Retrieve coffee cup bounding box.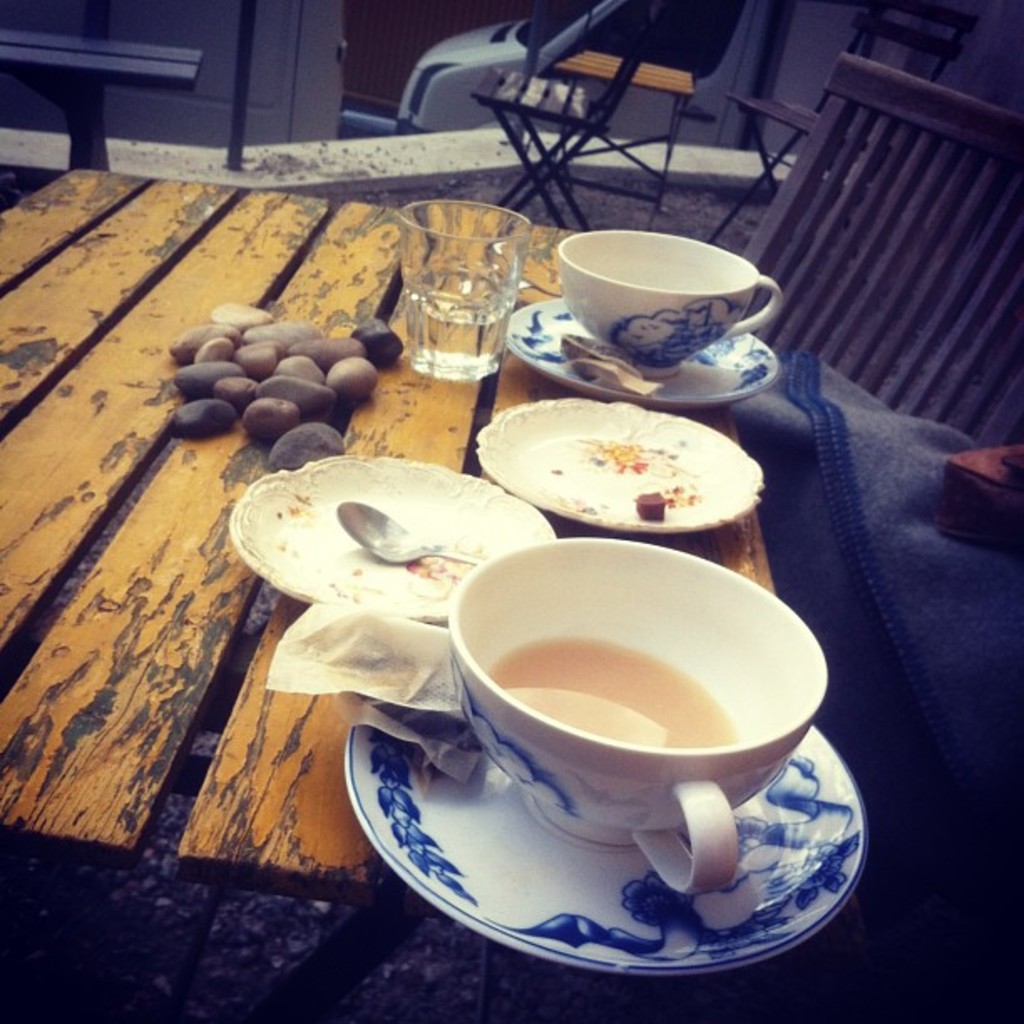
Bounding box: 450 534 833 897.
